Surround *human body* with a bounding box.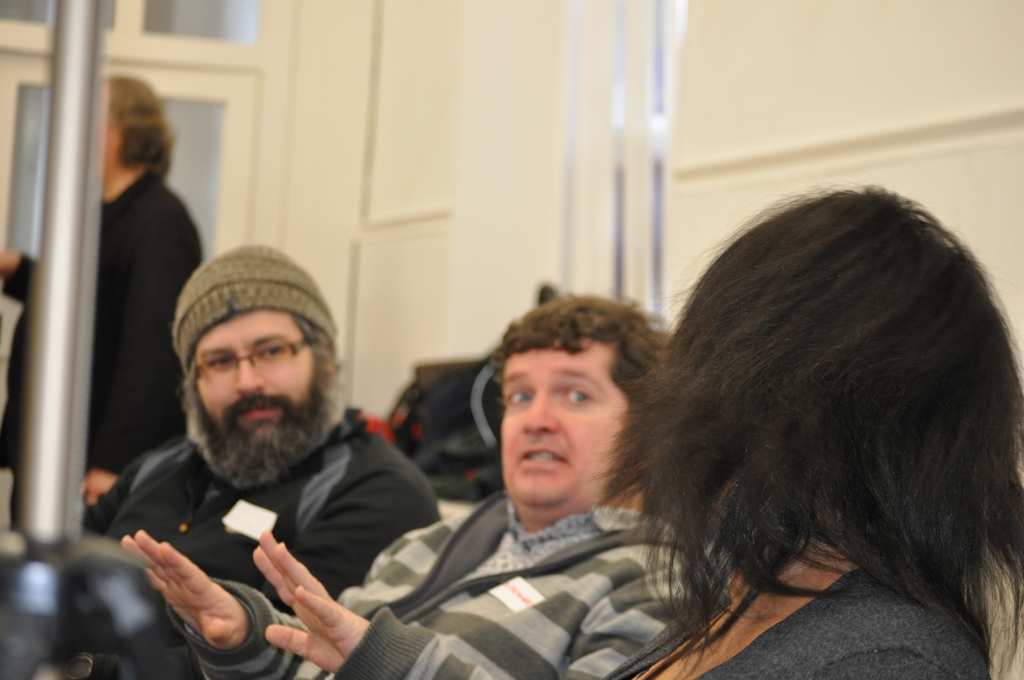
(left=1, top=72, right=200, bottom=531).
